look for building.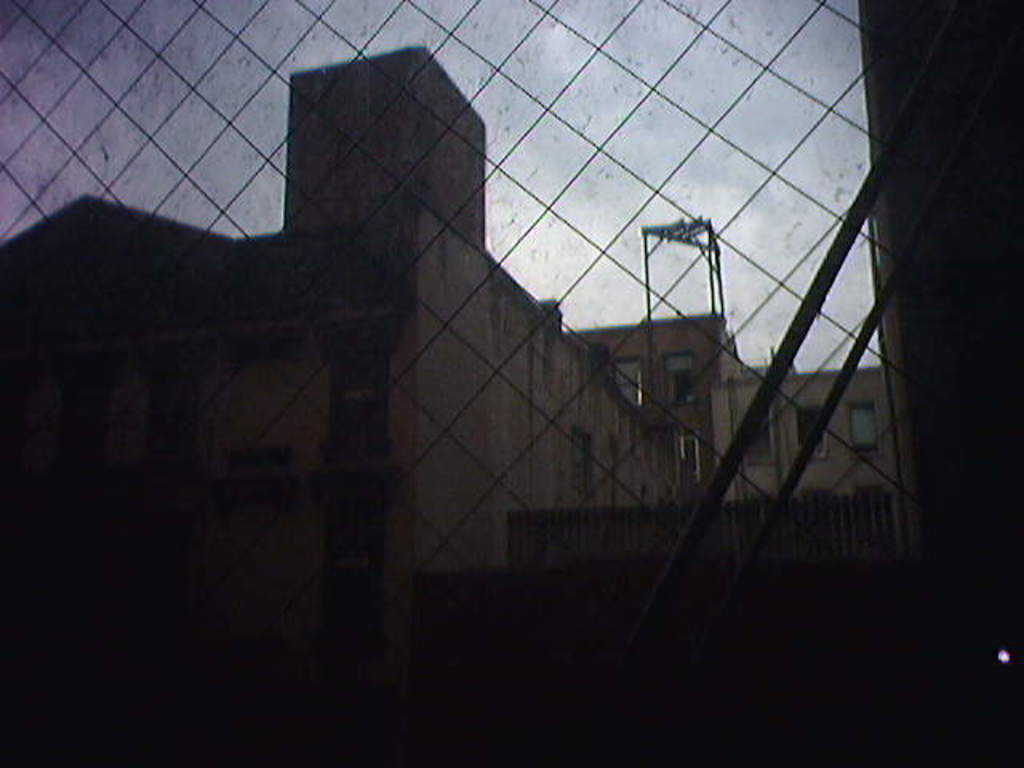
Found: box(0, 42, 920, 715).
